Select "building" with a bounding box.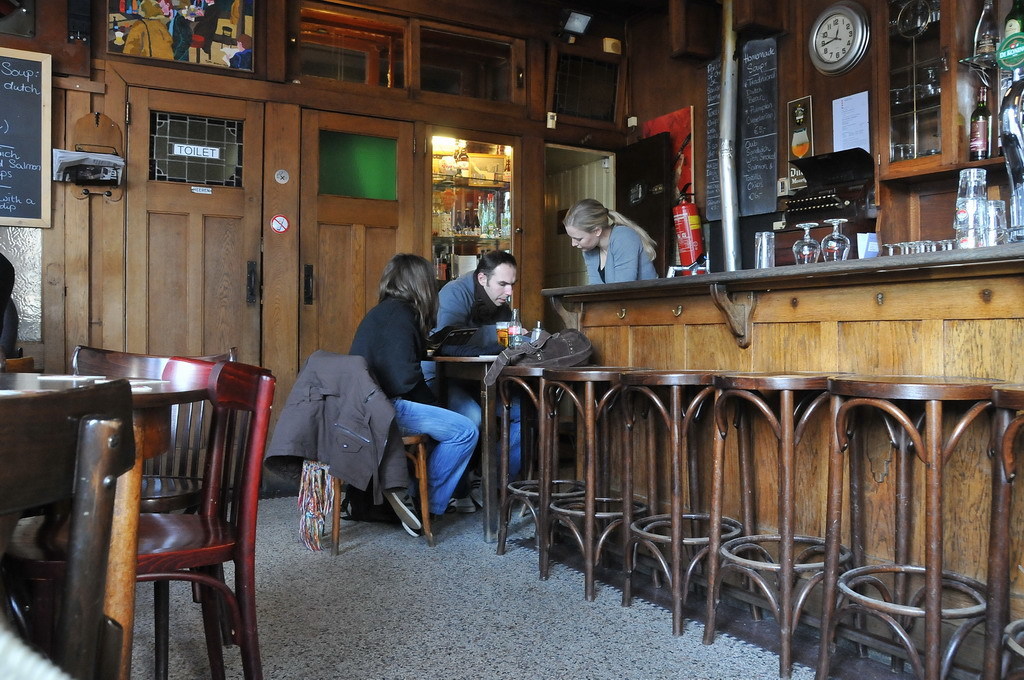
BBox(0, 0, 1023, 679).
